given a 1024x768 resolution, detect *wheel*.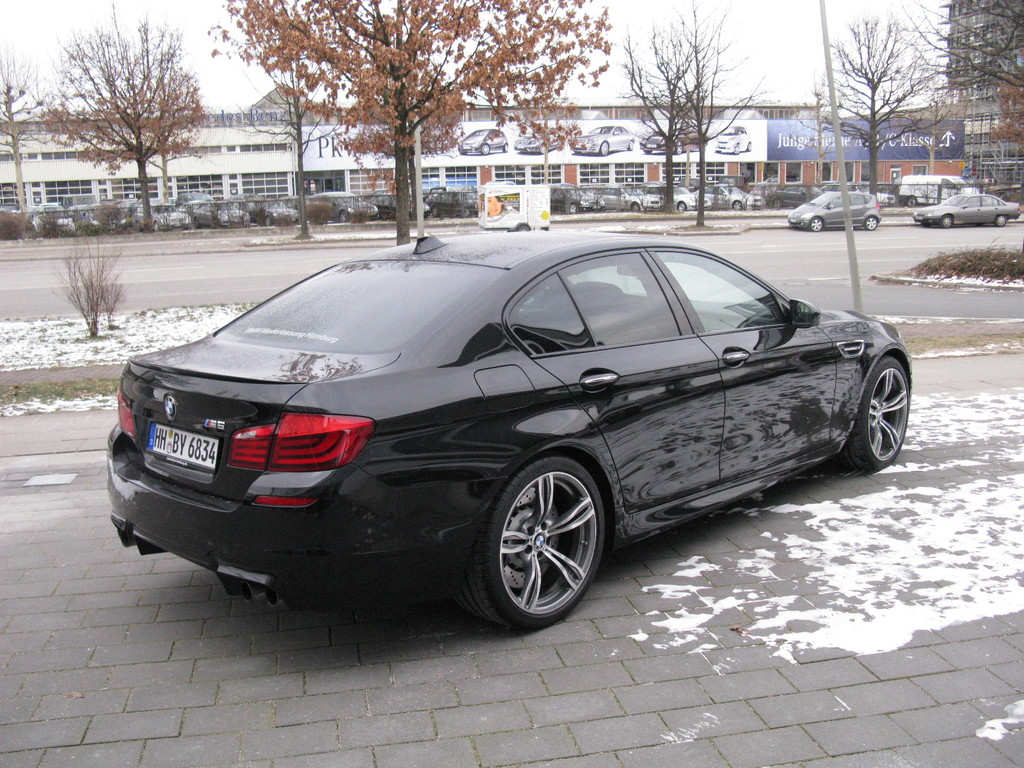
[733,144,740,154].
